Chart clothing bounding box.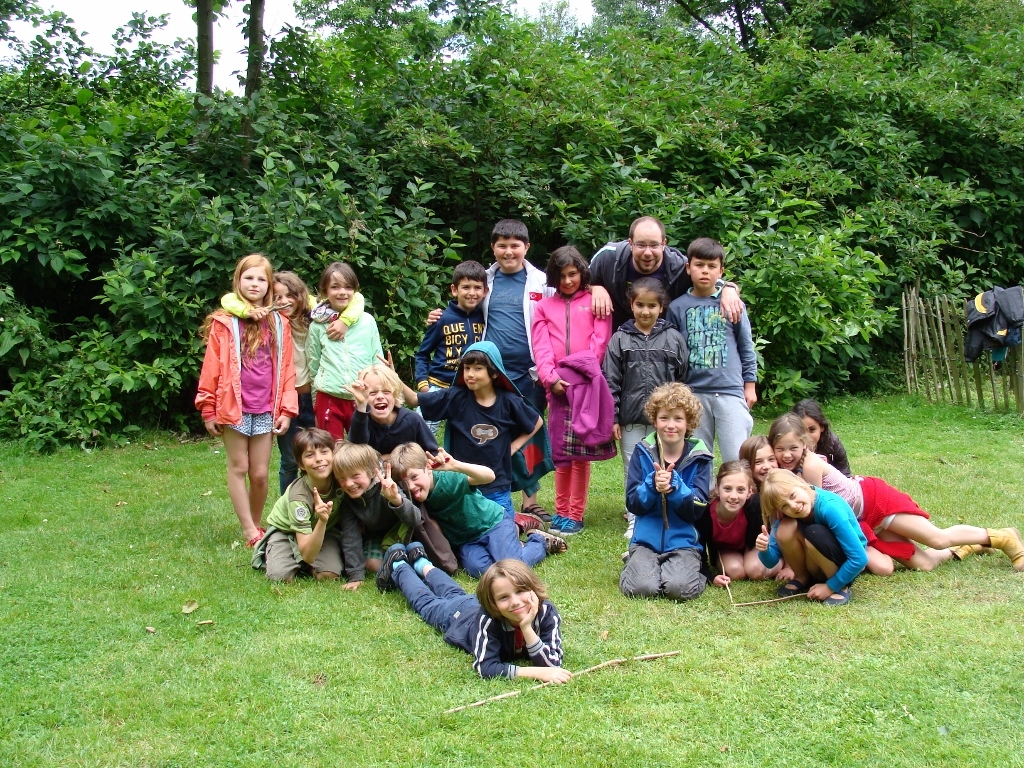
Charted: l=258, t=470, r=338, b=574.
